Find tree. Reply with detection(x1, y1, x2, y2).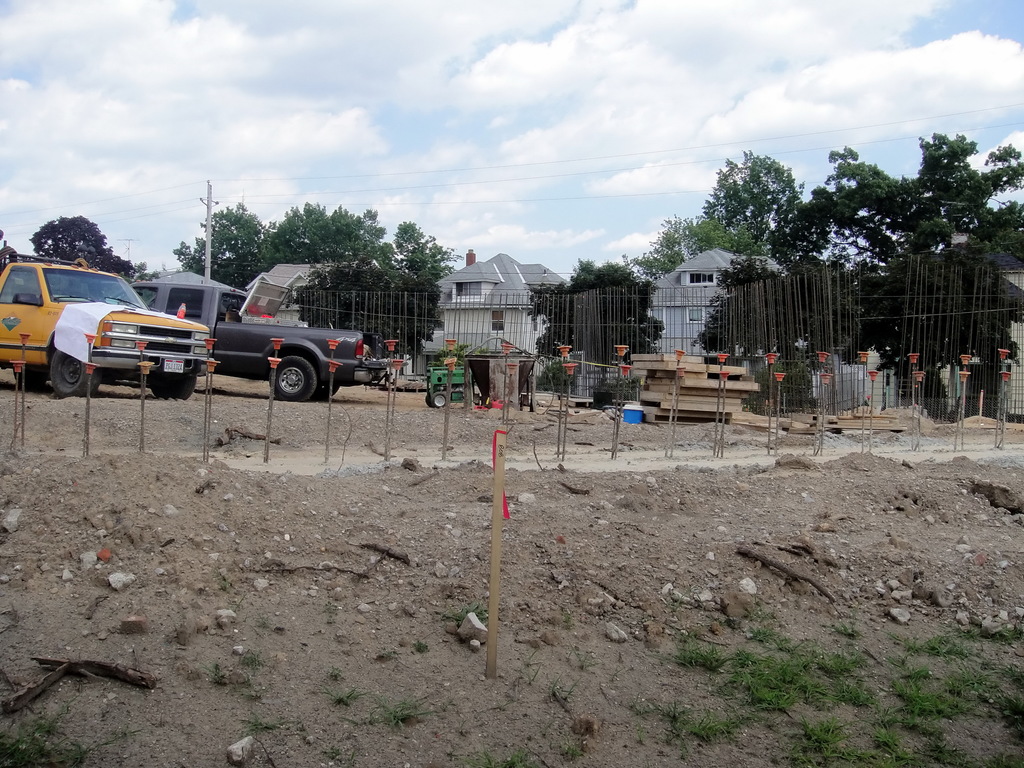
detection(29, 214, 102, 275).
